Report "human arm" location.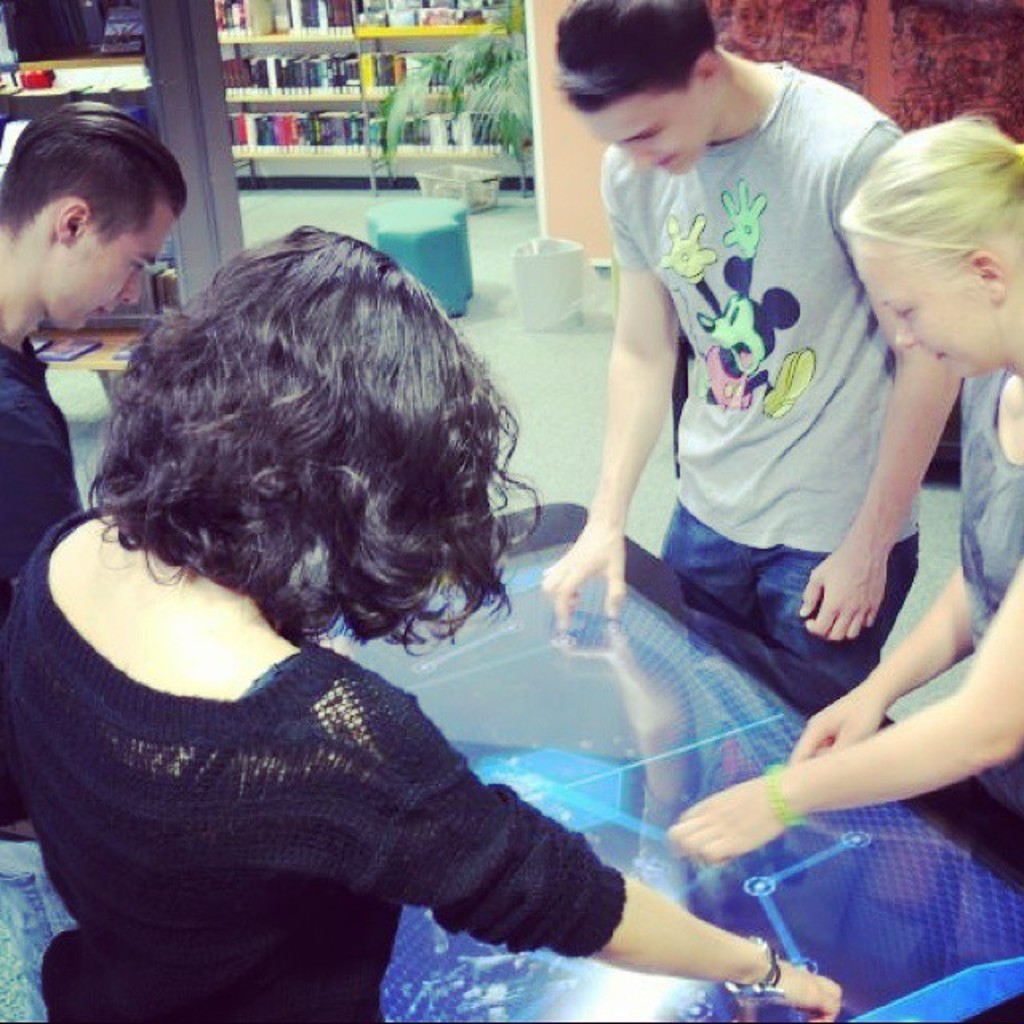
Report: Rect(792, 118, 965, 650).
